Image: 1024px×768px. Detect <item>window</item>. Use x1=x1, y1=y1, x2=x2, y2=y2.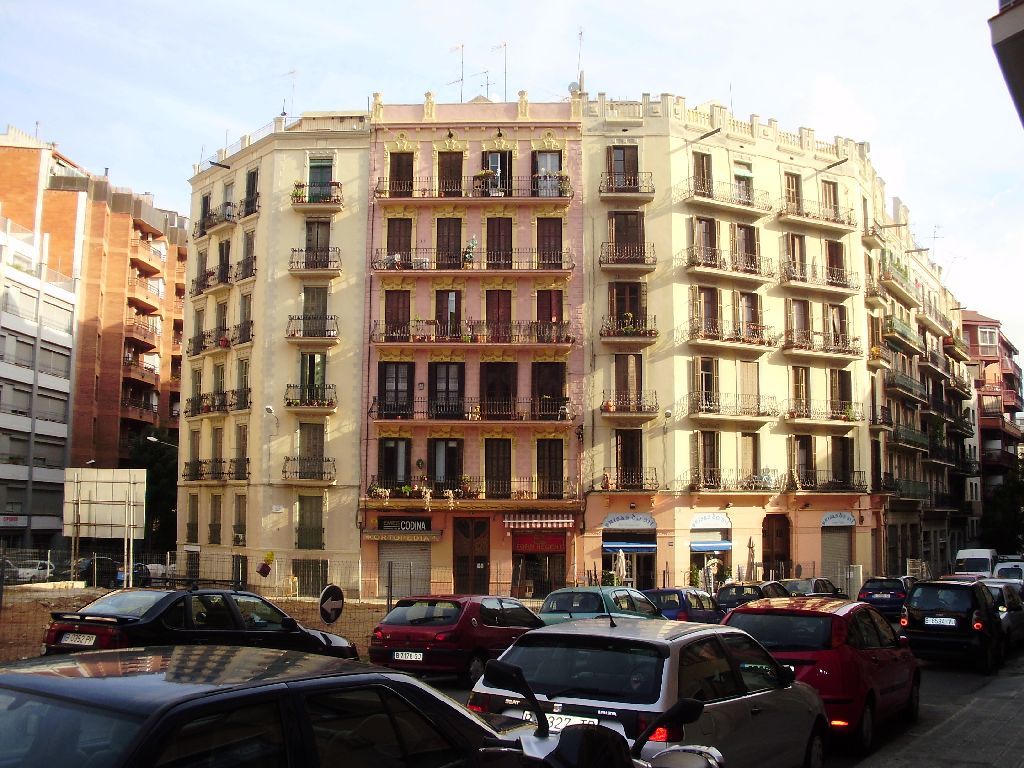
x1=39, y1=292, x2=76, y2=336.
